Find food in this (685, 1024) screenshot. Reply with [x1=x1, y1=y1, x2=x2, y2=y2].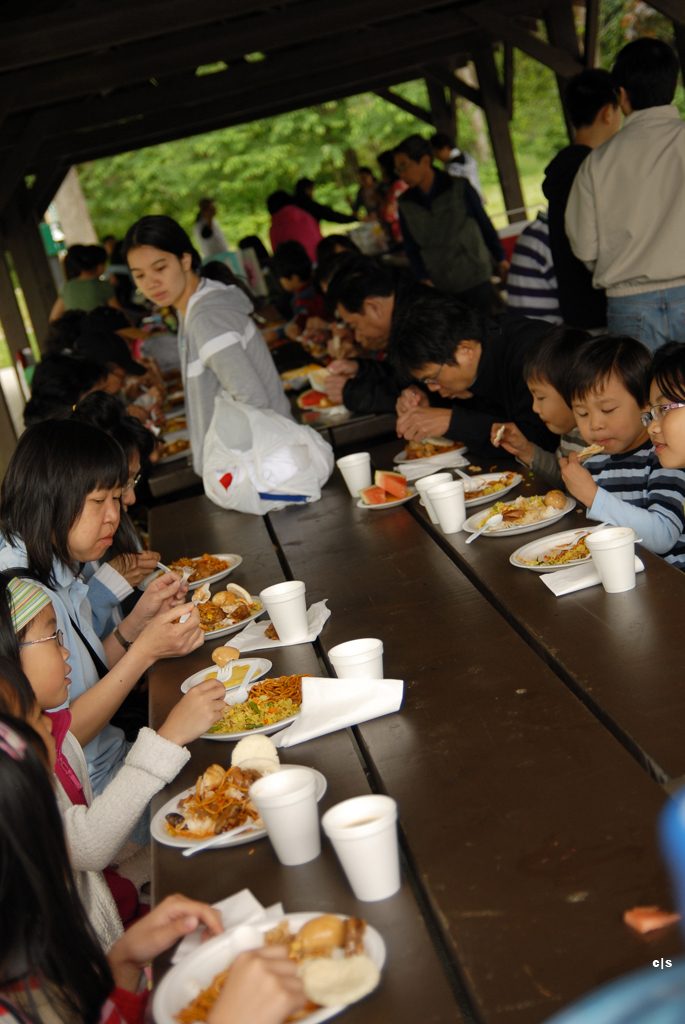
[x1=313, y1=394, x2=338, y2=406].
